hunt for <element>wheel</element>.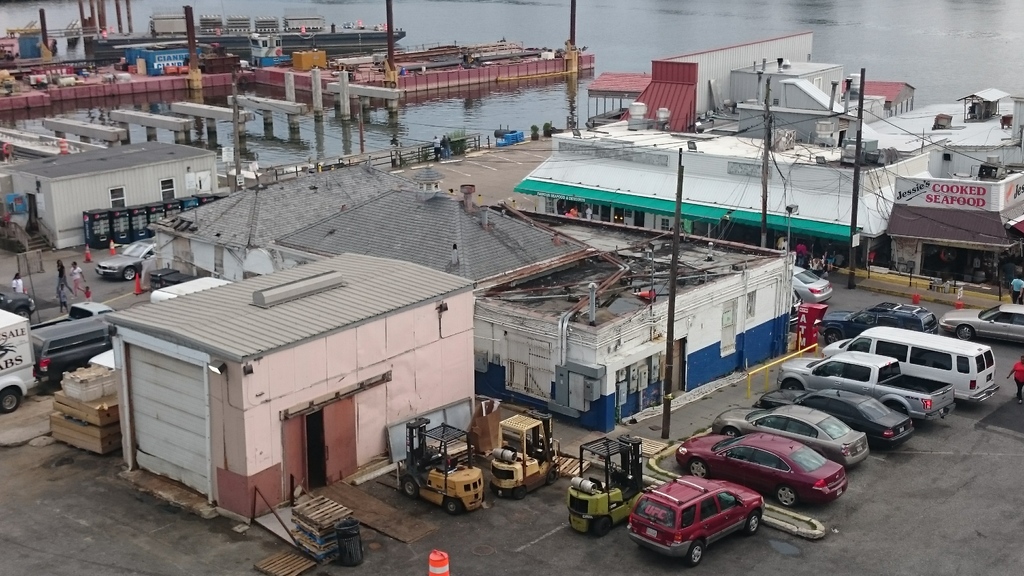
Hunted down at box=[446, 499, 461, 515].
